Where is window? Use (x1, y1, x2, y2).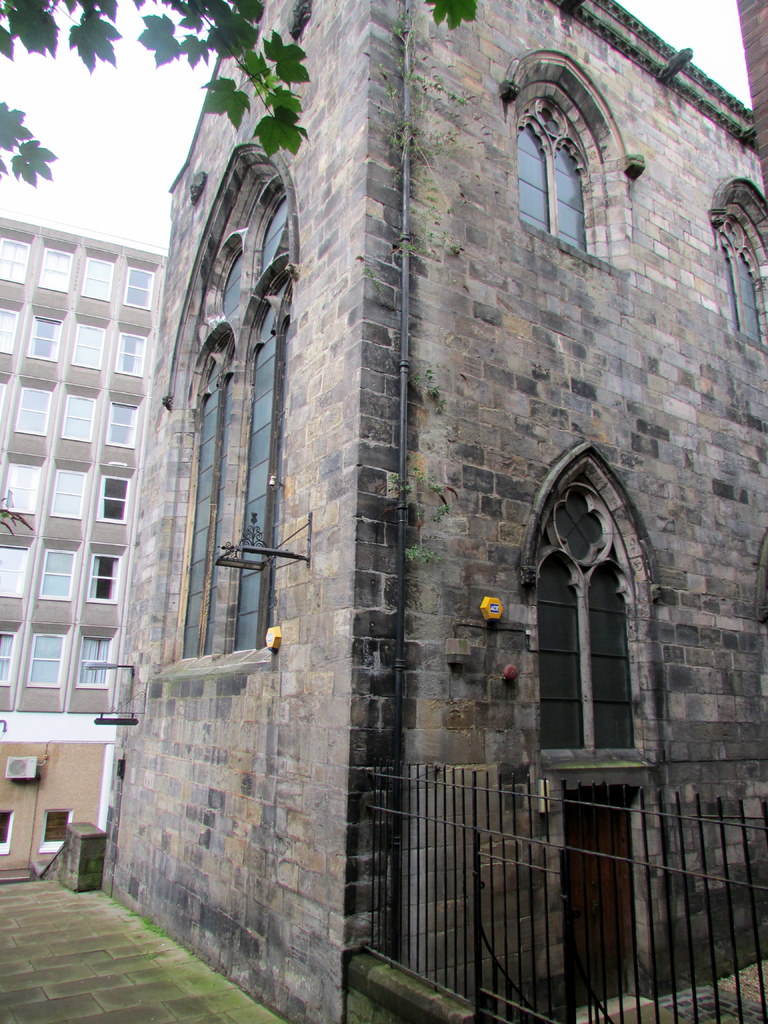
(63, 394, 94, 440).
